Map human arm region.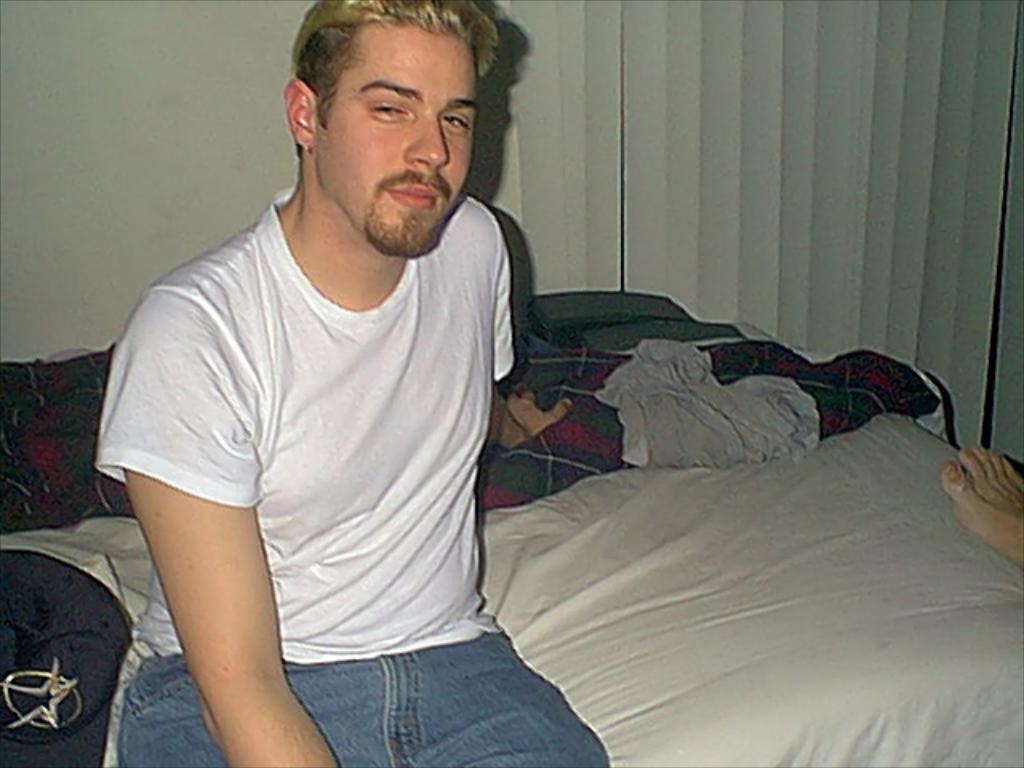
Mapped to bbox=(493, 379, 576, 454).
